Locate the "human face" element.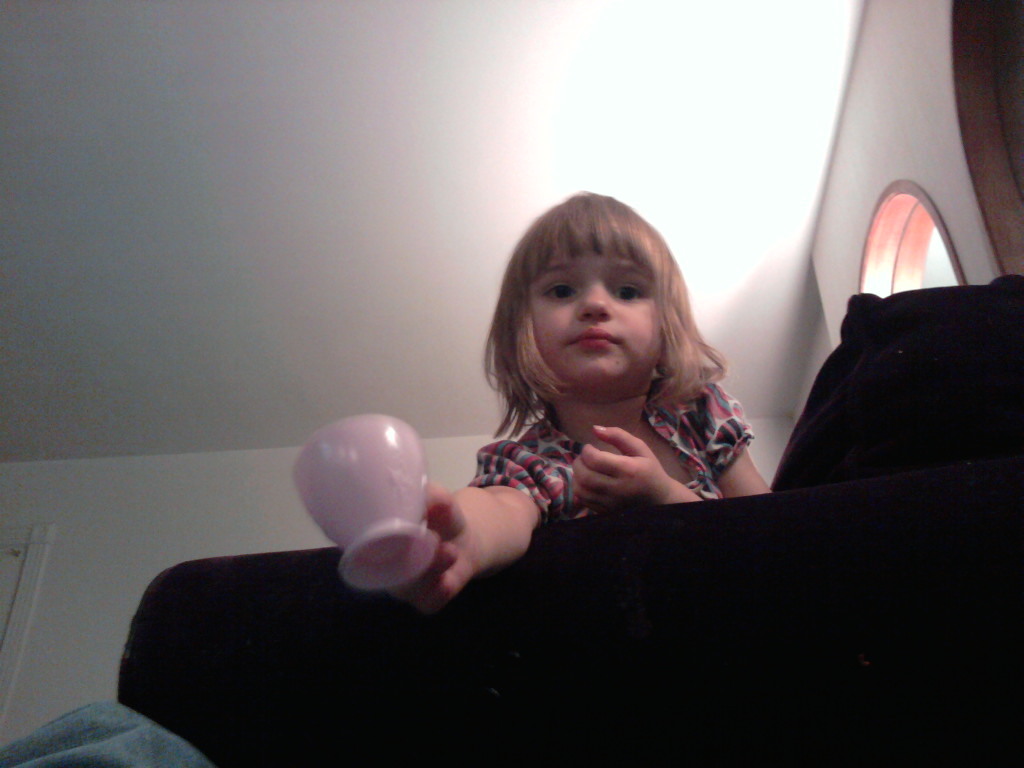
Element bbox: {"x1": 528, "y1": 250, "x2": 667, "y2": 383}.
